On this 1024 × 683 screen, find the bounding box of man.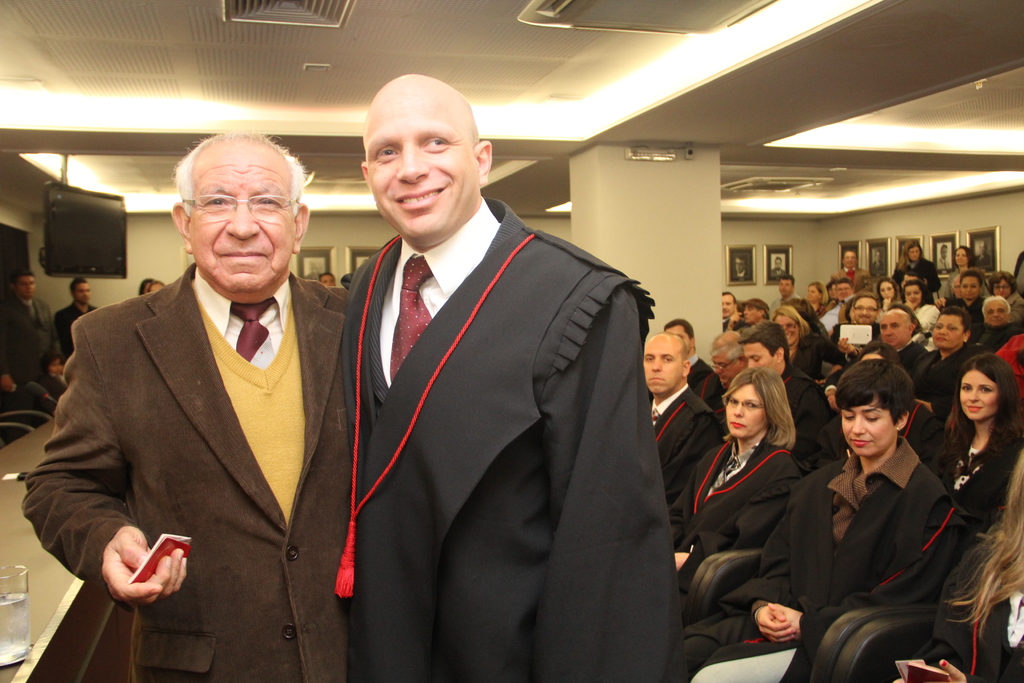
Bounding box: (822, 295, 879, 379).
